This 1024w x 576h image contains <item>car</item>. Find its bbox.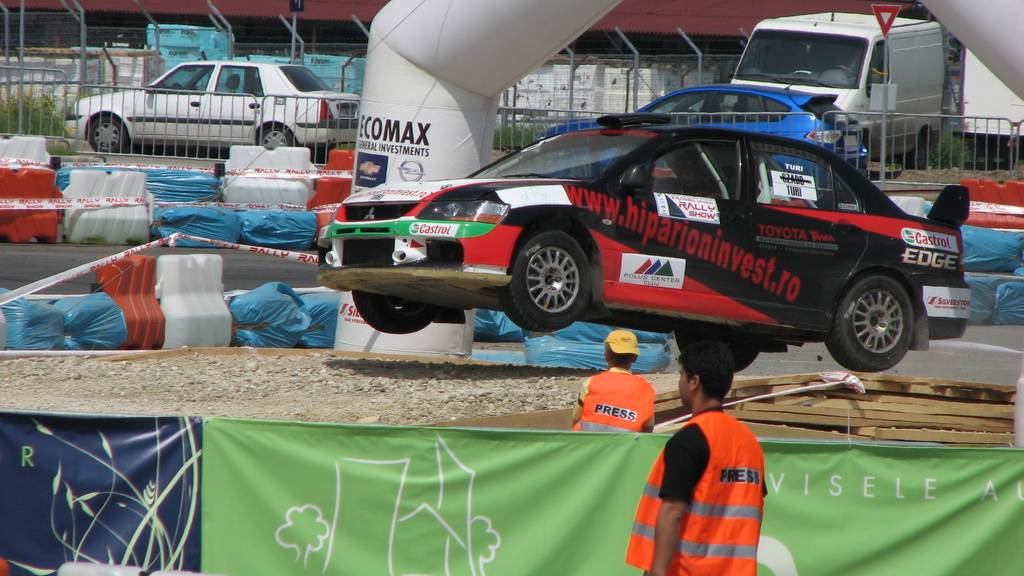
x1=63, y1=60, x2=357, y2=166.
